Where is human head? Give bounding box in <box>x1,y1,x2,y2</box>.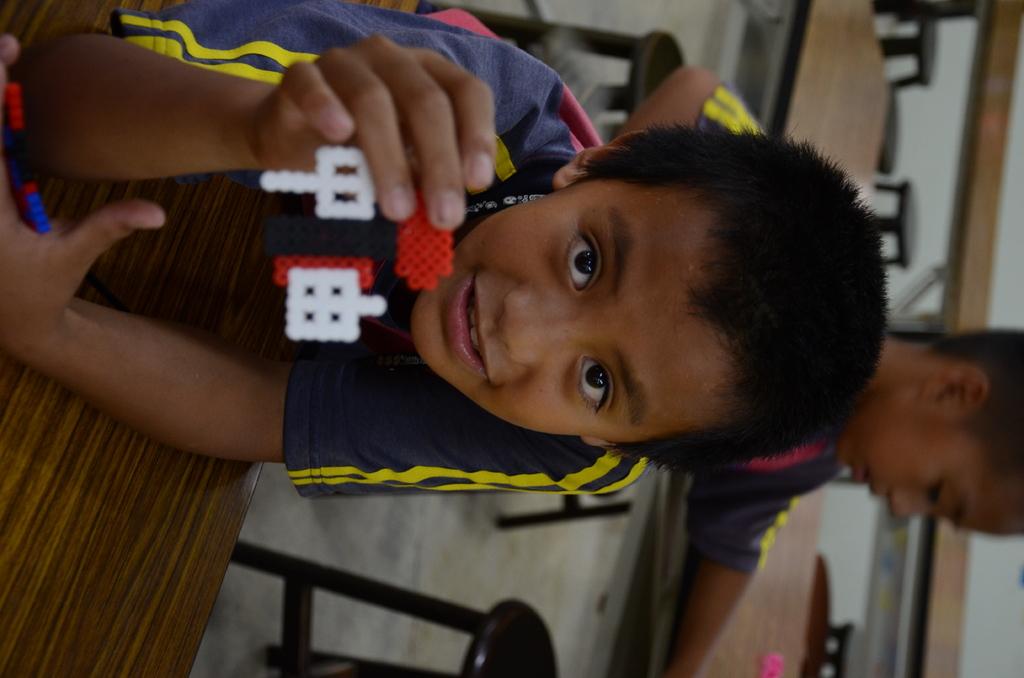
<box>835,338,1020,517</box>.
